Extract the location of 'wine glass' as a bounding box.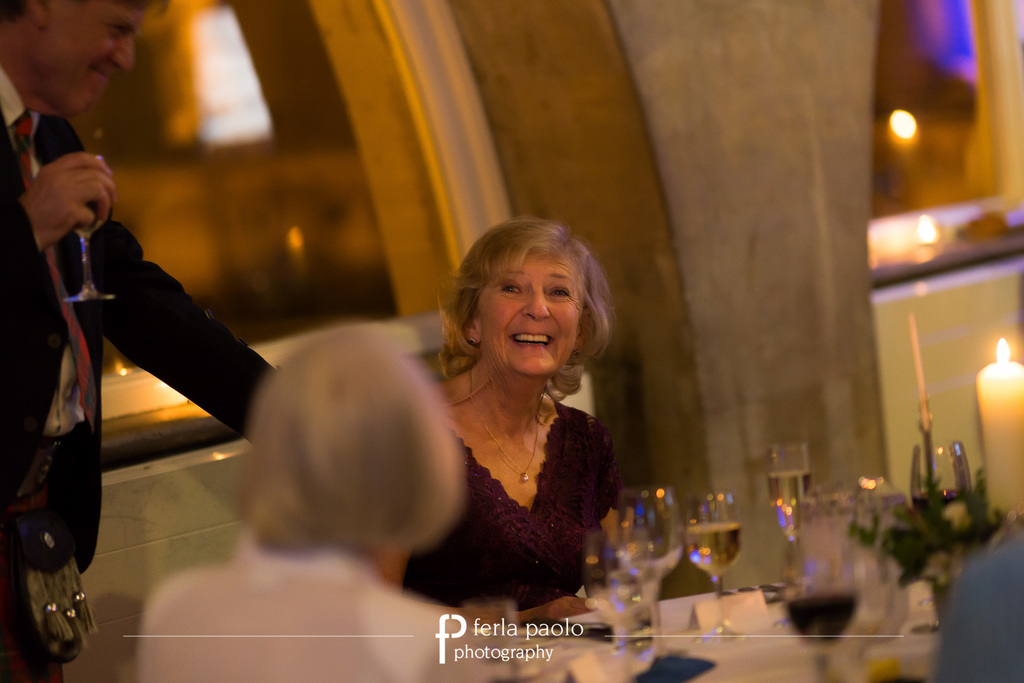
{"x1": 683, "y1": 491, "x2": 740, "y2": 641}.
